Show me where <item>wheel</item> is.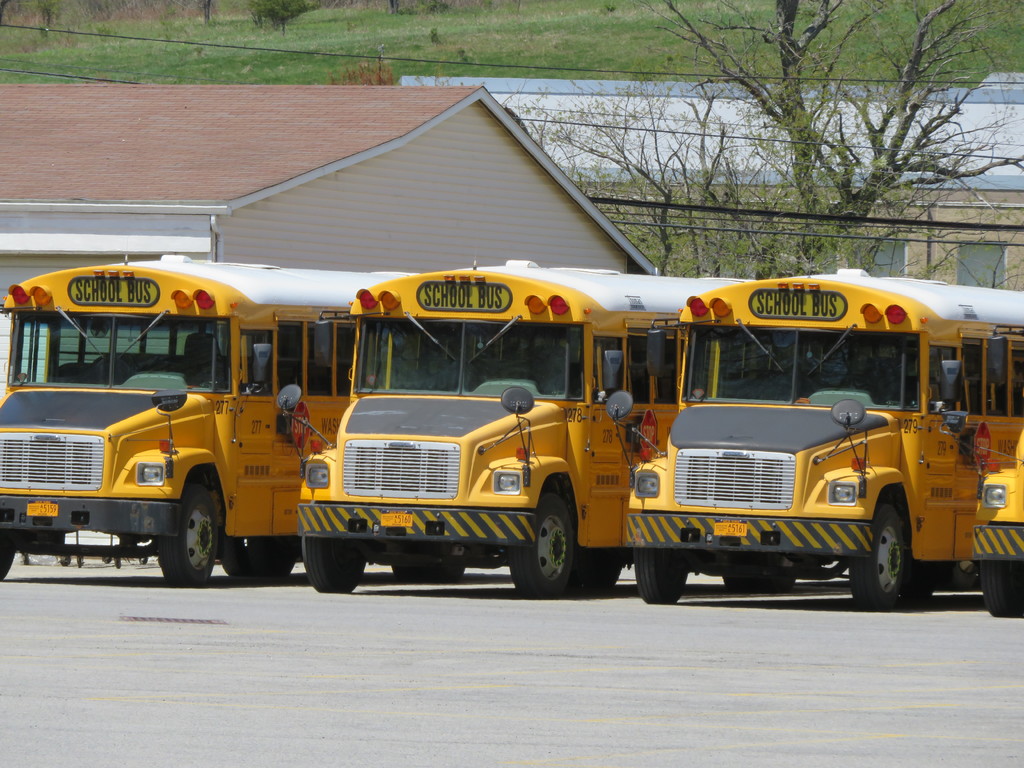
<item>wheel</item> is at [x1=300, y1=534, x2=364, y2=598].
